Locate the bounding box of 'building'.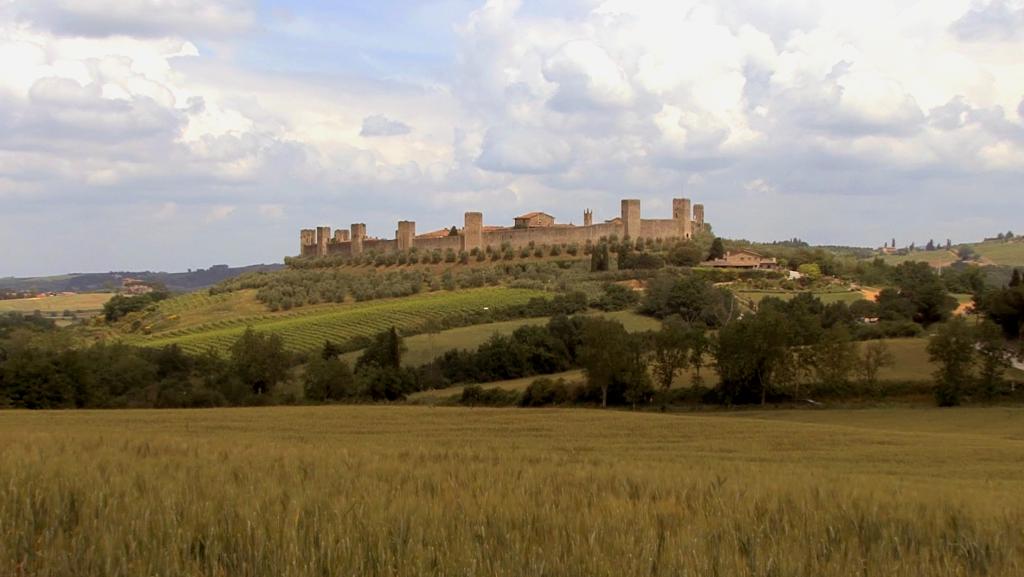
Bounding box: [701,247,779,268].
